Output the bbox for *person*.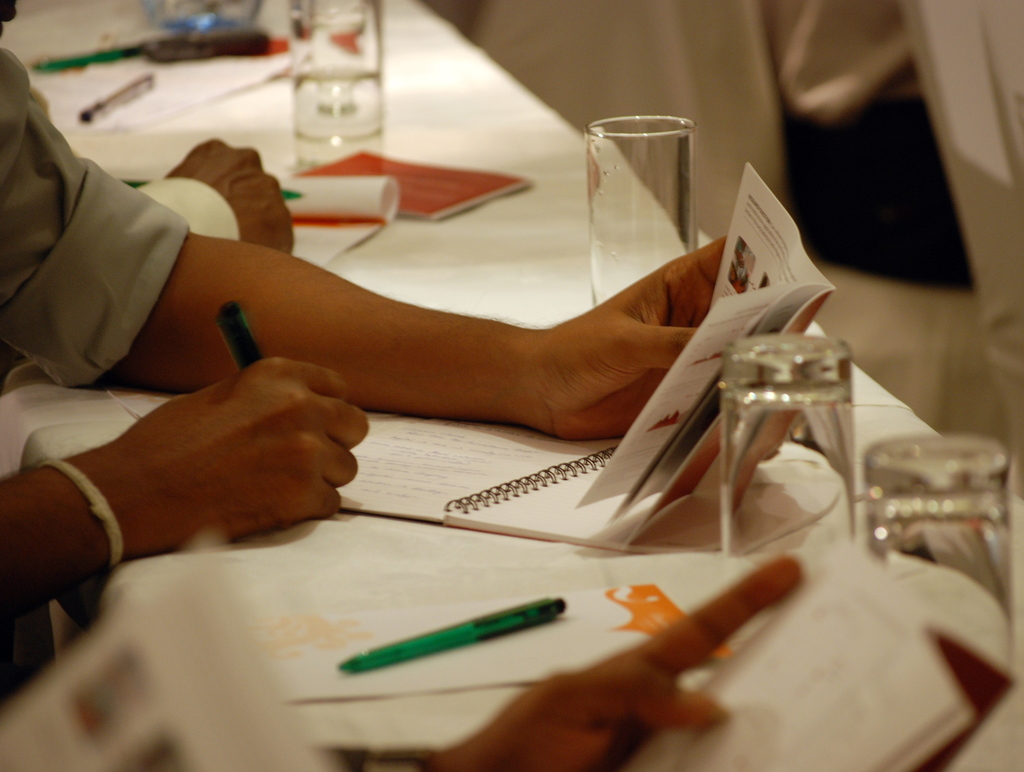
box(435, 549, 791, 771).
